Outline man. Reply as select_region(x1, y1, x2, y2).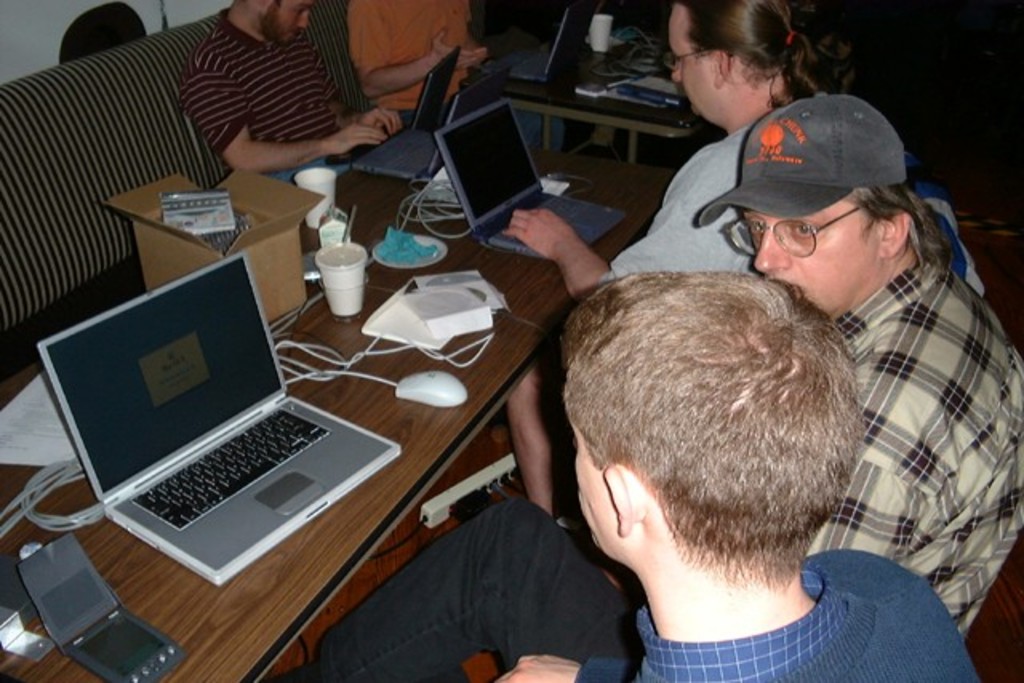
select_region(282, 269, 976, 681).
